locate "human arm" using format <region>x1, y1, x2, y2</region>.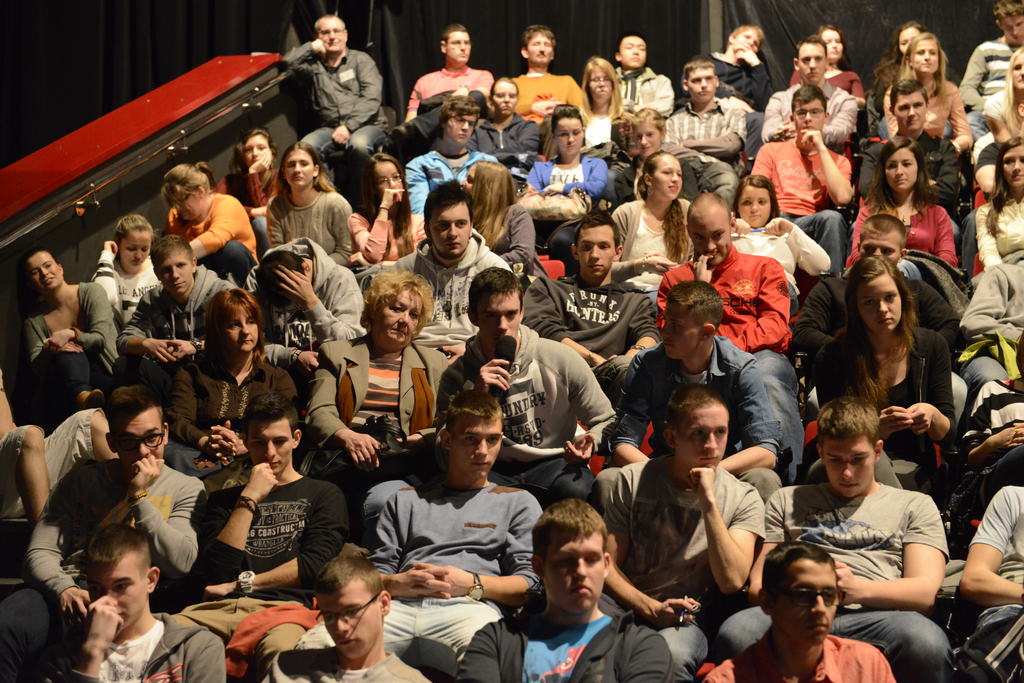
<region>956, 378, 1022, 467</region>.
